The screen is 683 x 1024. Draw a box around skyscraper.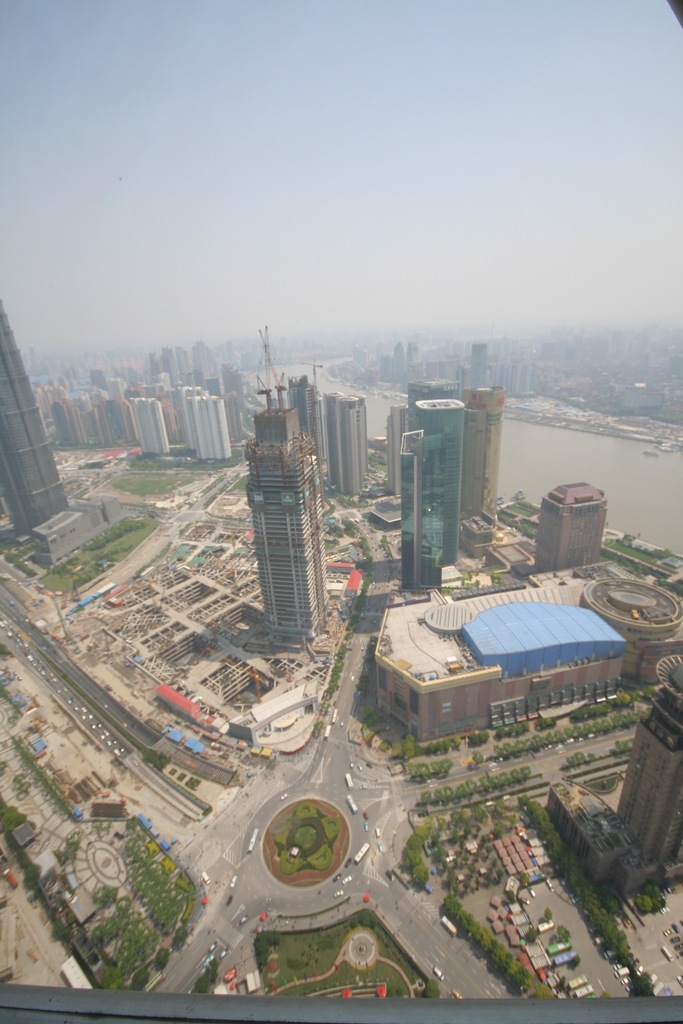
crop(0, 299, 72, 534).
